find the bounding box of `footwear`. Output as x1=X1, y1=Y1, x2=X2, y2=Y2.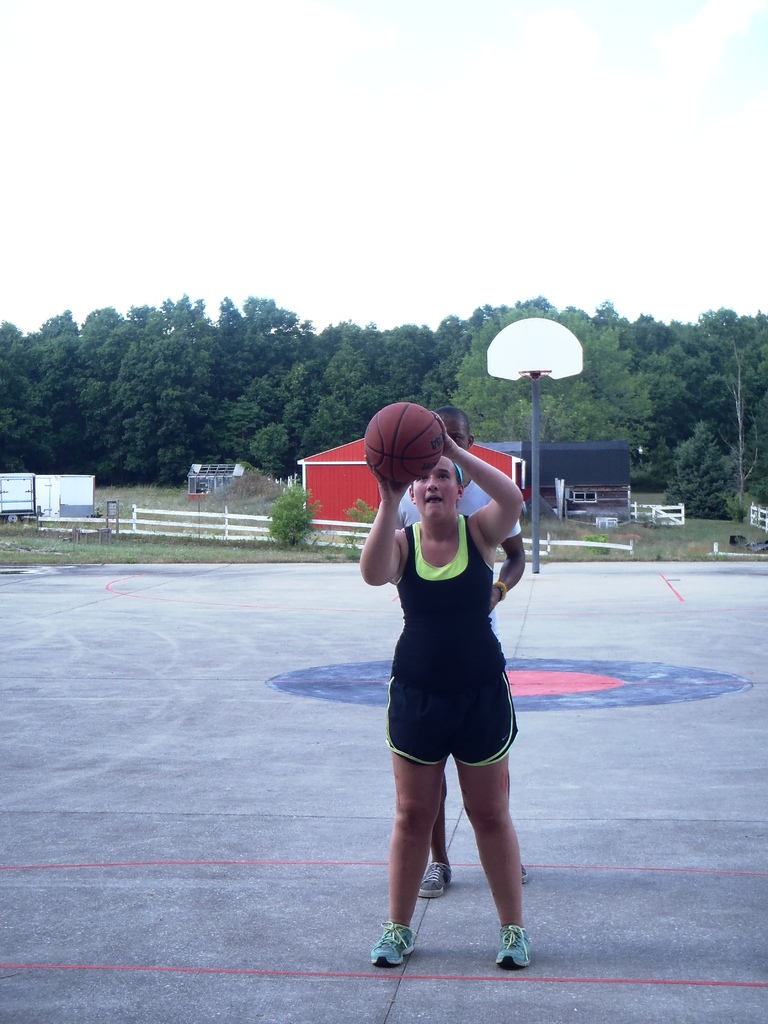
x1=365, y1=921, x2=421, y2=966.
